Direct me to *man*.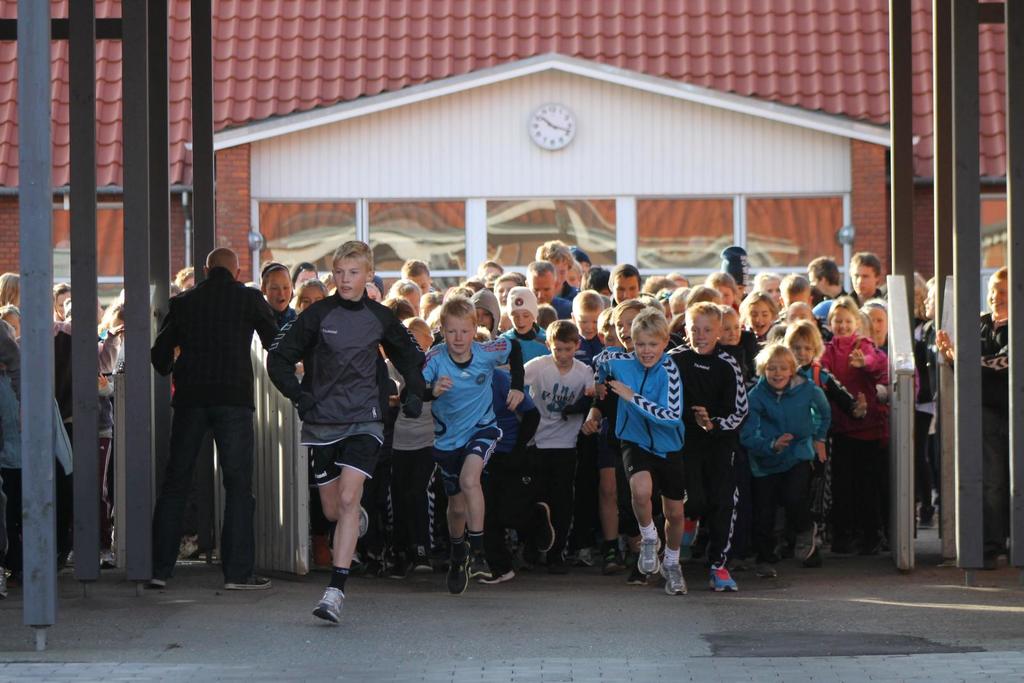
Direction: <region>531, 240, 581, 307</region>.
